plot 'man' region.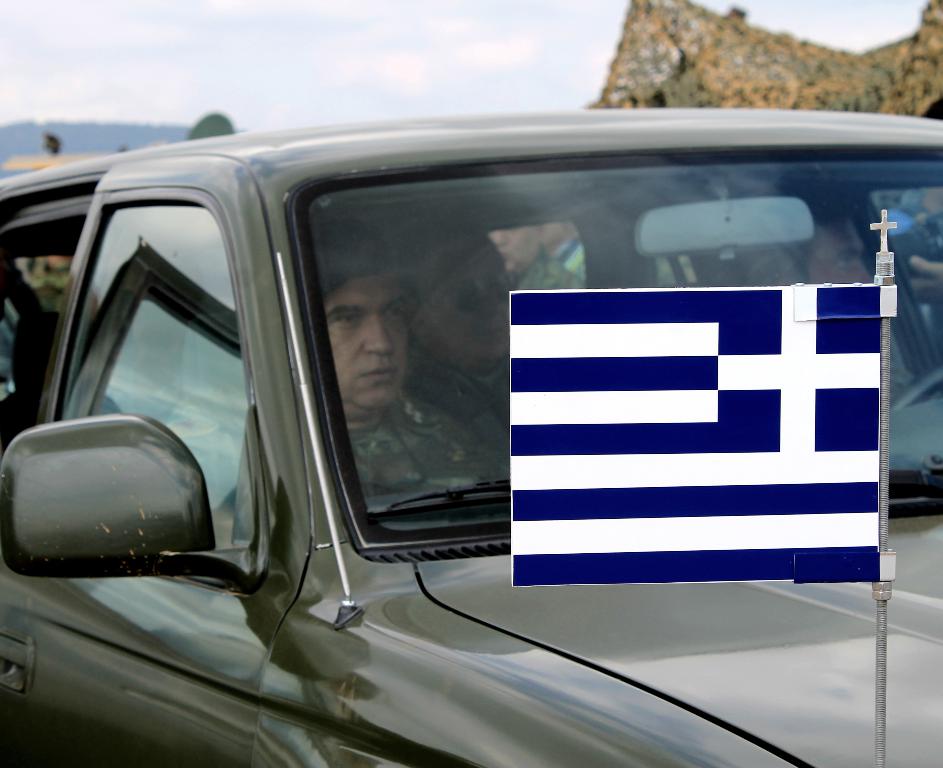
Plotted at 313,244,464,508.
